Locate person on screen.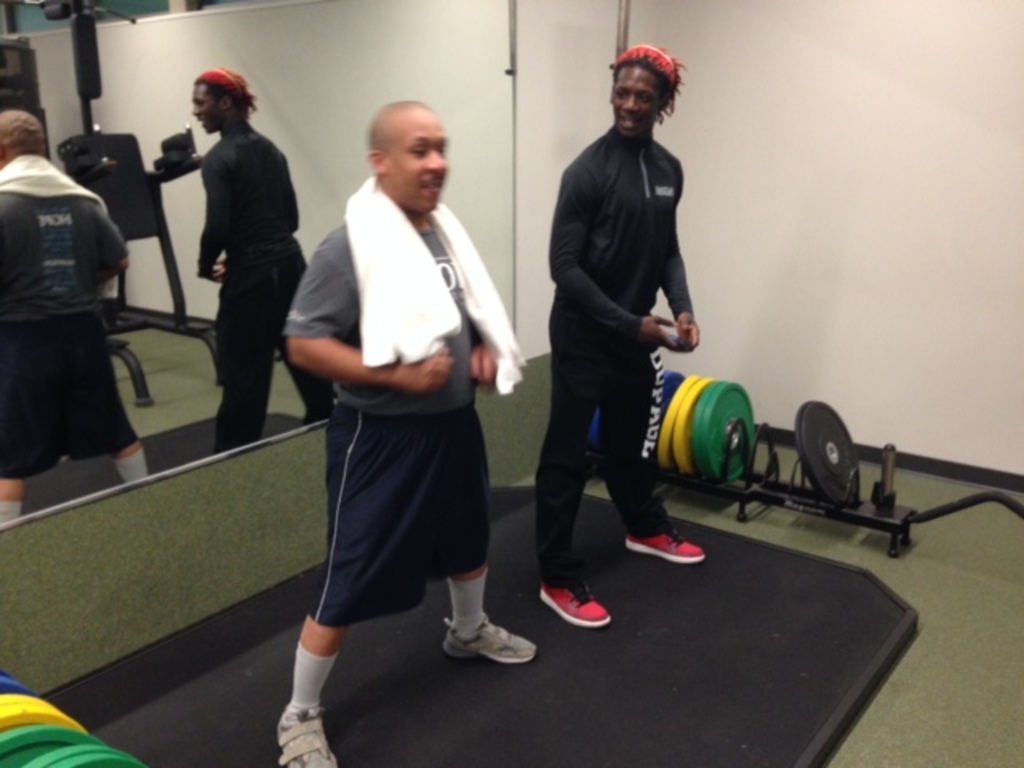
On screen at 528/40/701/634.
